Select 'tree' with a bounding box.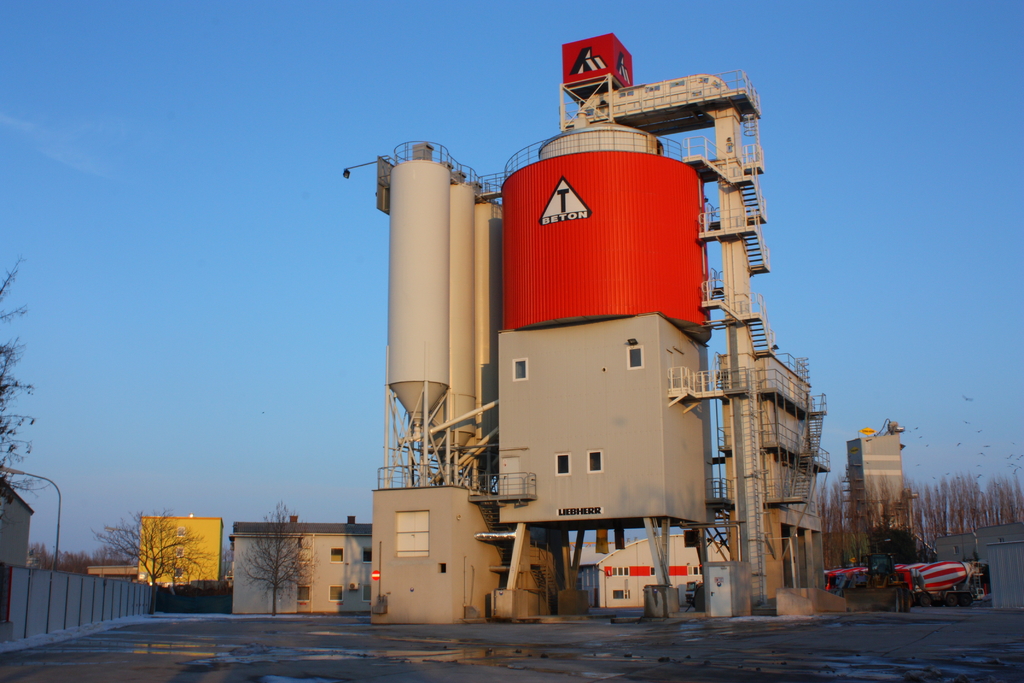
[250, 500, 318, 612].
